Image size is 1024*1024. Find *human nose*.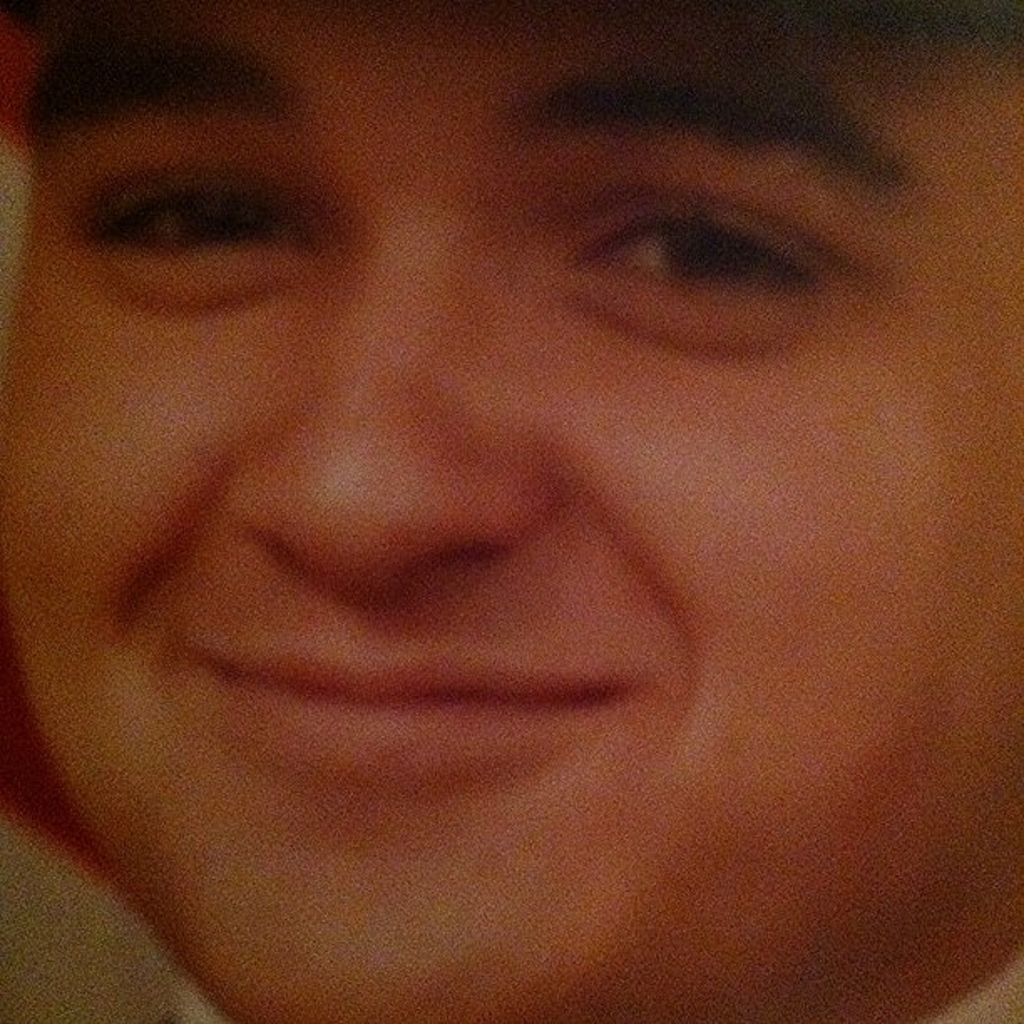
{"left": 224, "top": 202, "right": 571, "bottom": 599}.
